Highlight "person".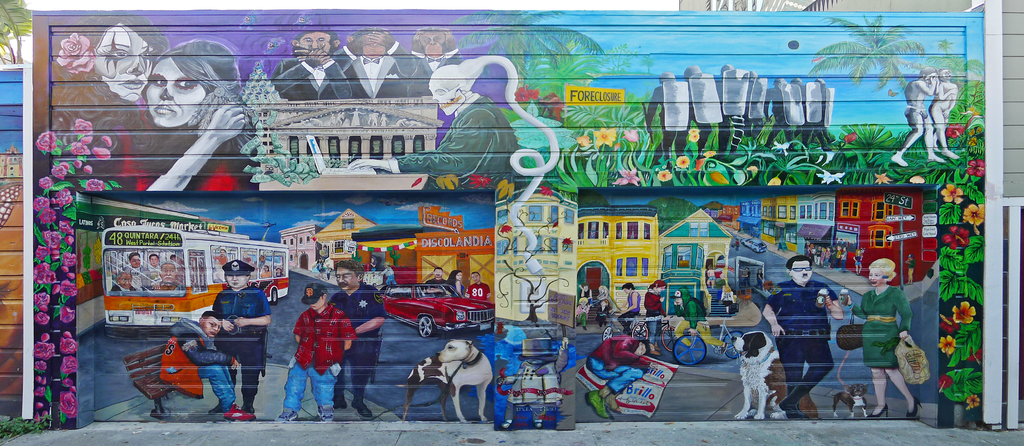
Highlighted region: pyautogui.locateOnScreen(851, 249, 865, 278).
